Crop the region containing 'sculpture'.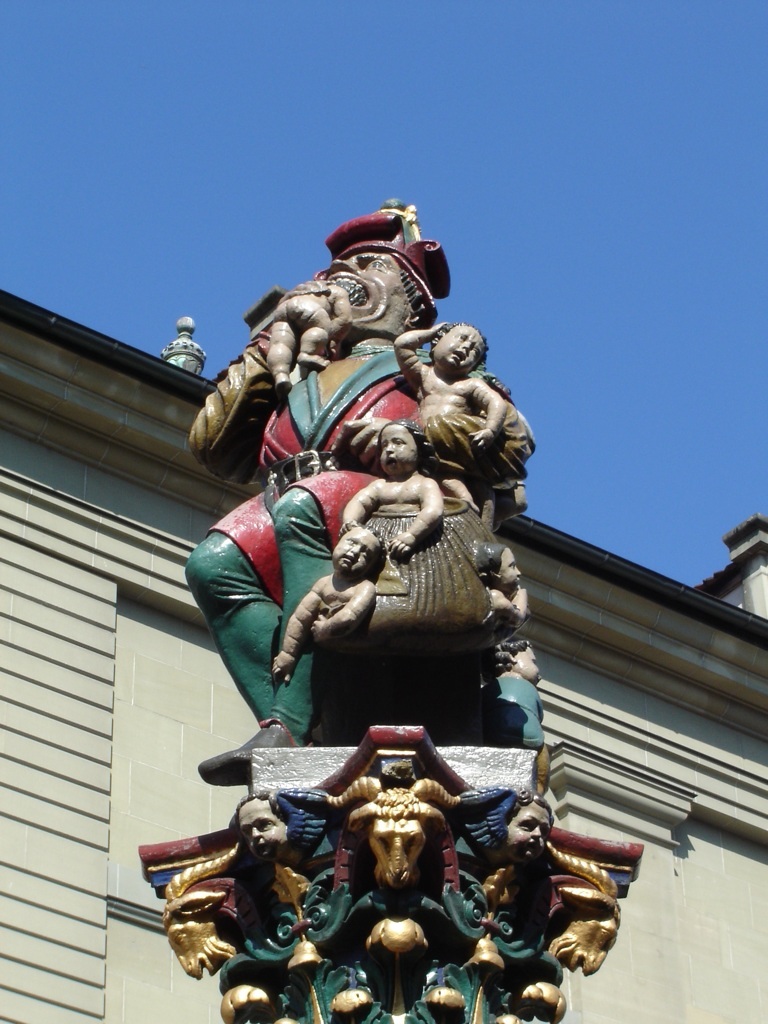
Crop region: pyautogui.locateOnScreen(341, 415, 481, 552).
